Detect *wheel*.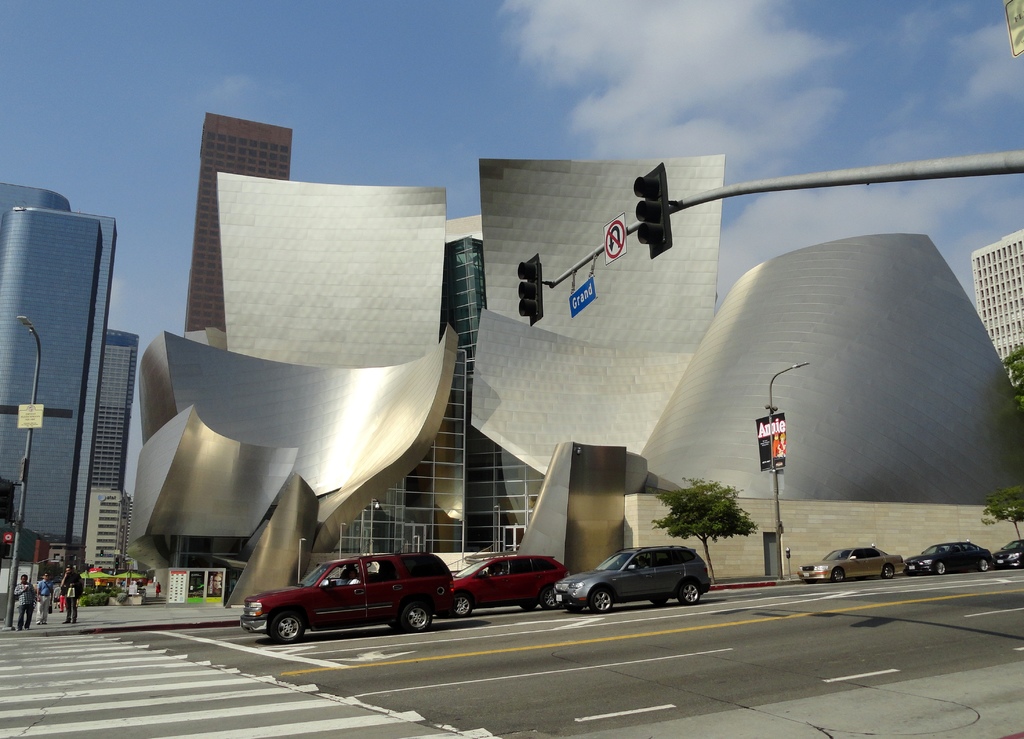
Detected at Rect(678, 584, 703, 603).
